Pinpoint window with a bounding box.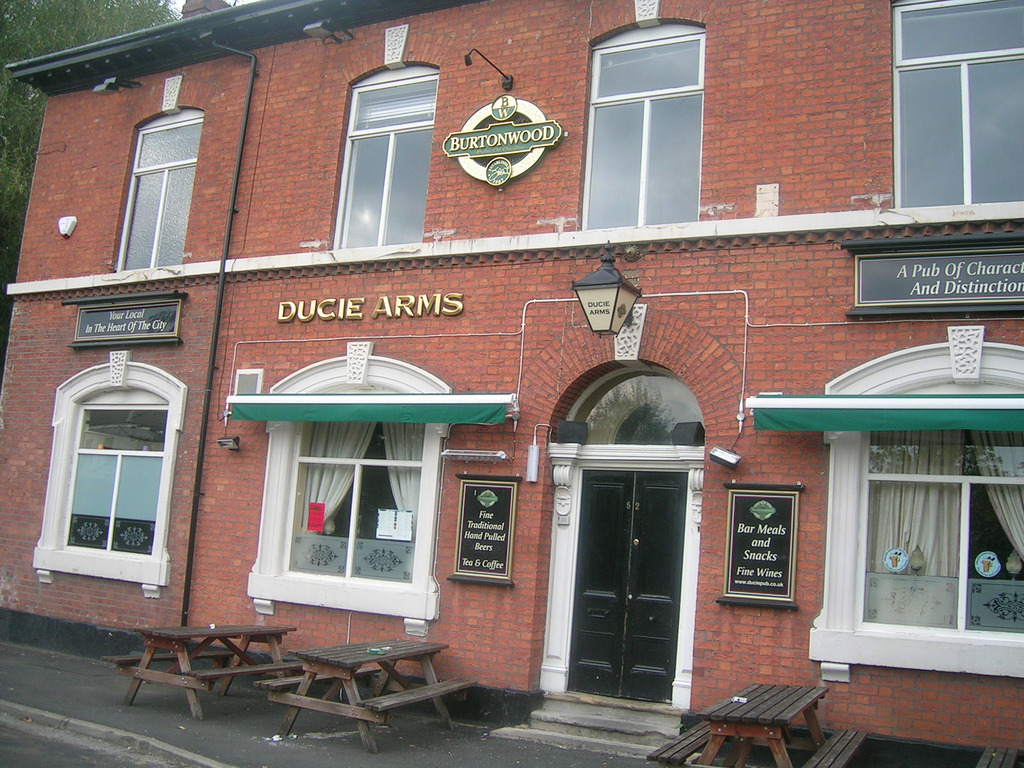
left=33, top=352, right=189, bottom=595.
